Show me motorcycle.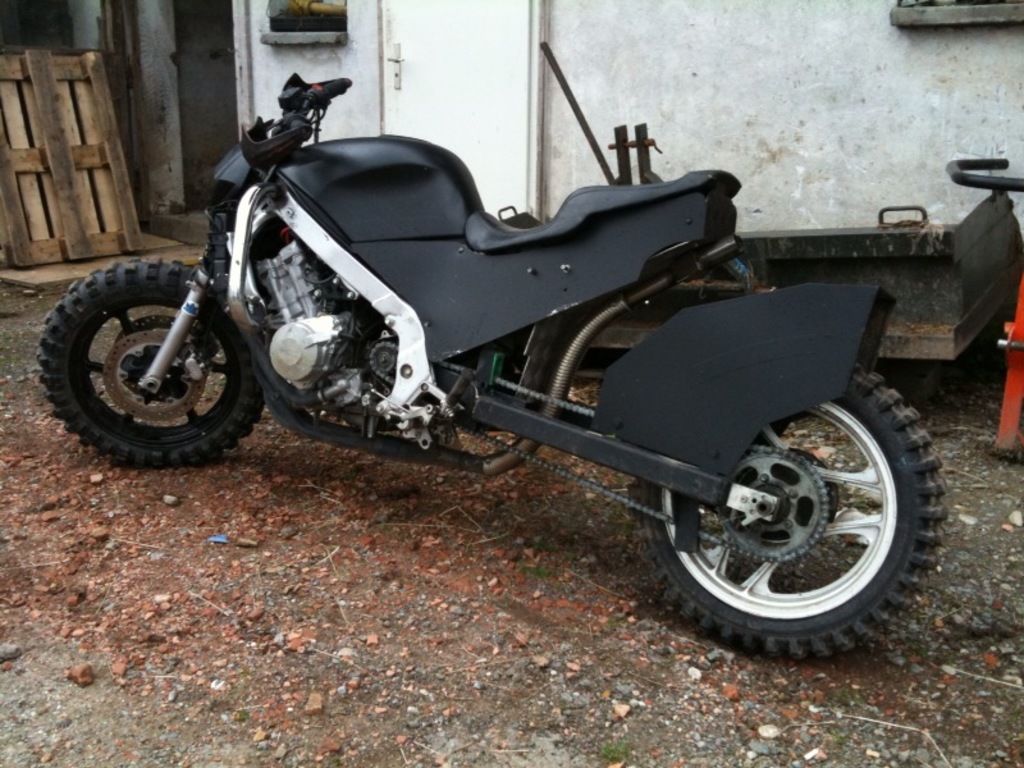
motorcycle is here: x1=78 y1=70 x2=919 y2=655.
